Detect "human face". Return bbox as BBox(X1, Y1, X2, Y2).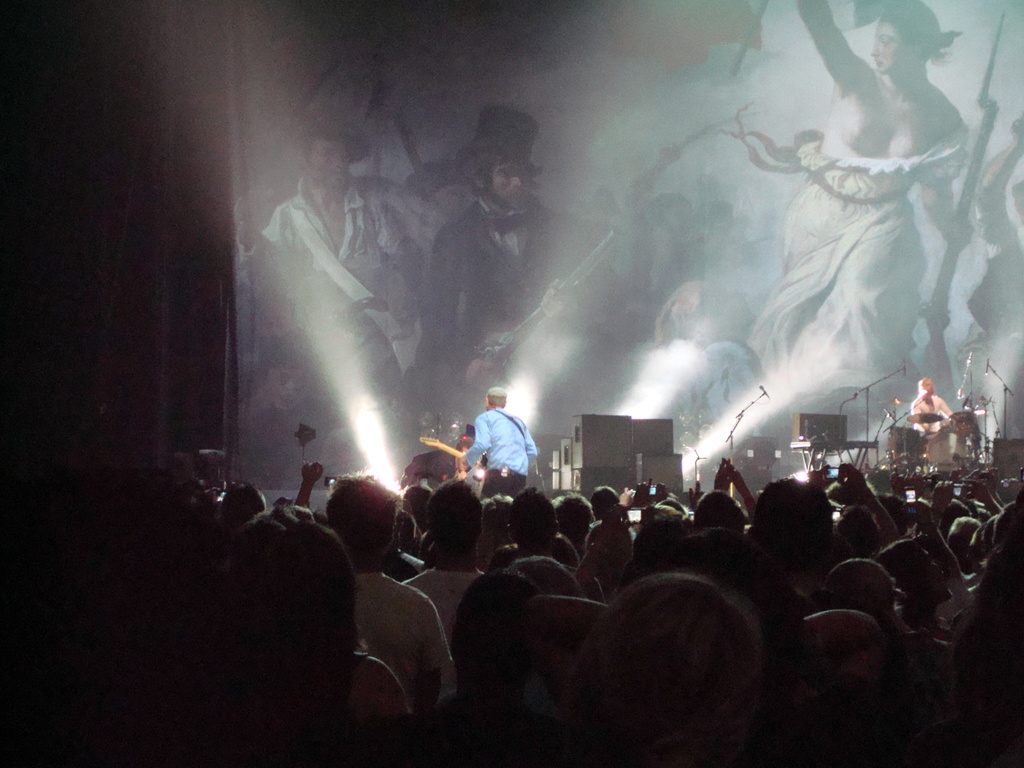
BBox(488, 157, 530, 204).
